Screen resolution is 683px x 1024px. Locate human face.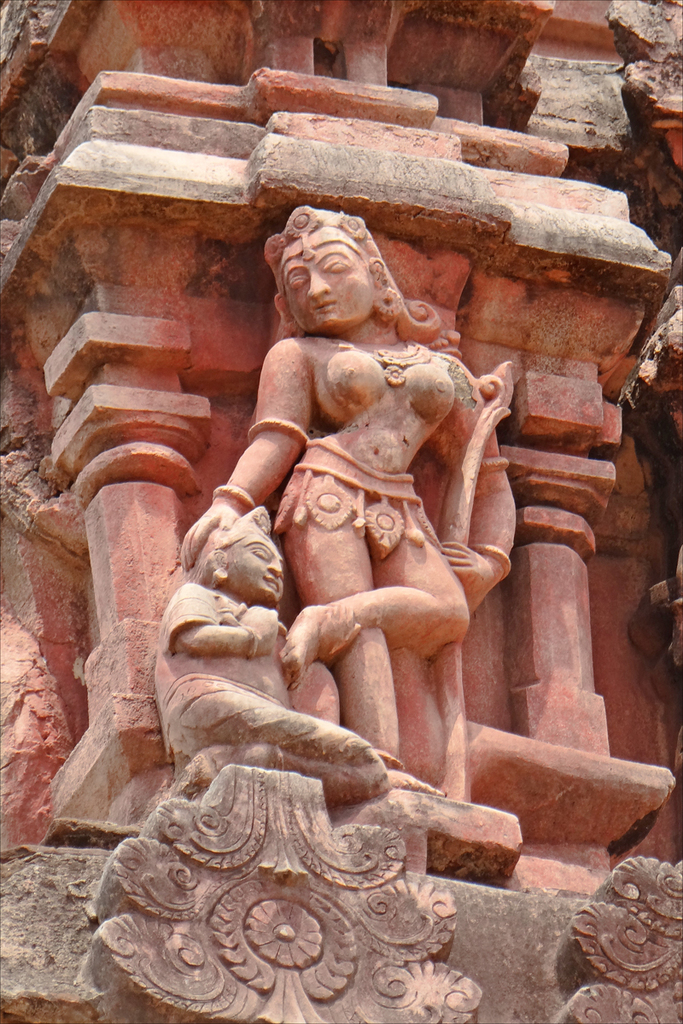
{"left": 284, "top": 238, "right": 377, "bottom": 339}.
